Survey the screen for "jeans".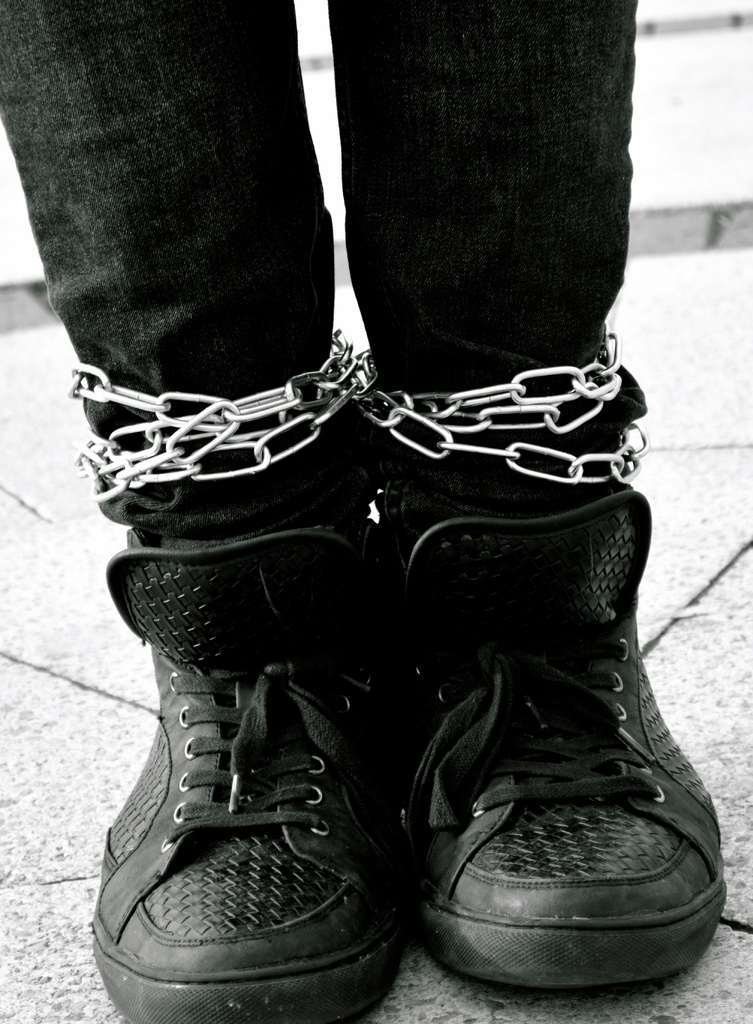
Survey found: bbox(0, 0, 645, 541).
